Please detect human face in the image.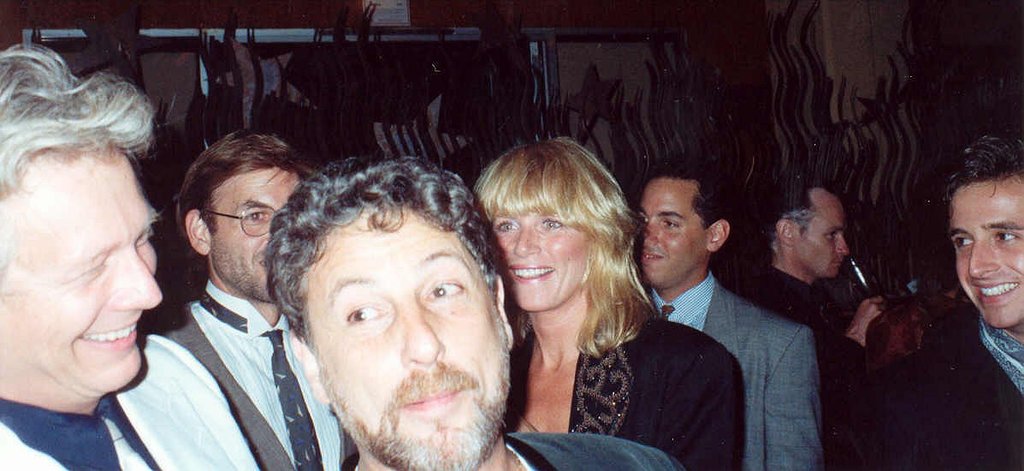
<region>222, 177, 302, 284</region>.
